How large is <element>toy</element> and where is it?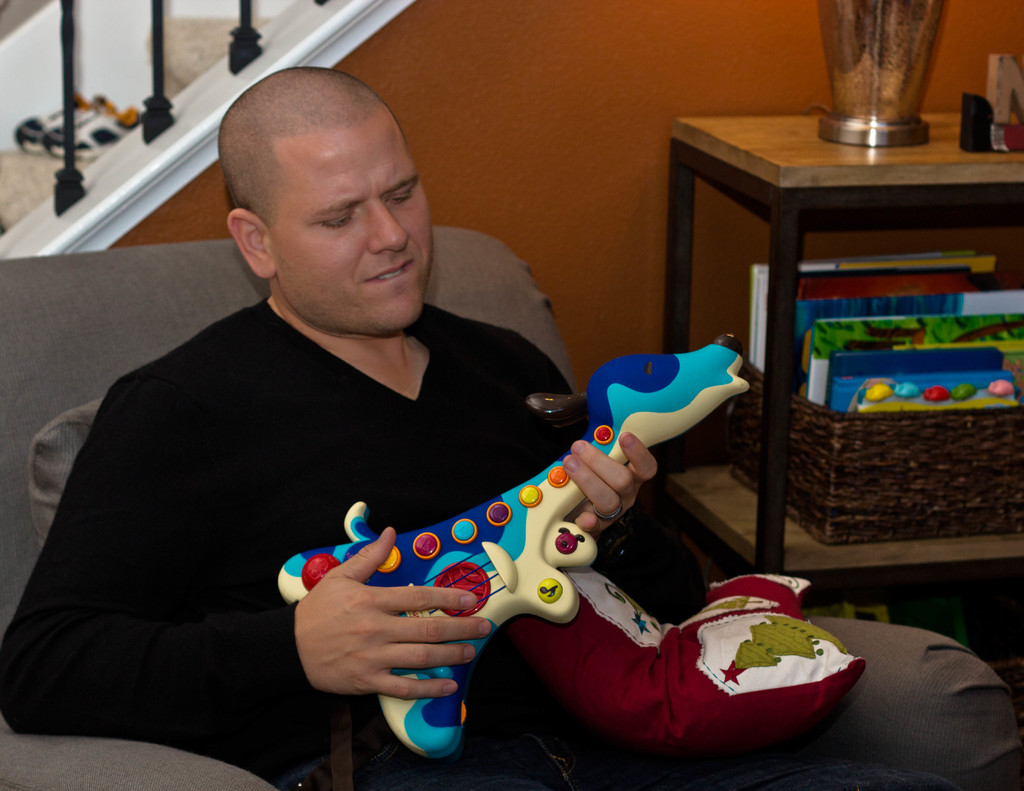
Bounding box: pyautogui.locateOnScreen(268, 328, 737, 762).
